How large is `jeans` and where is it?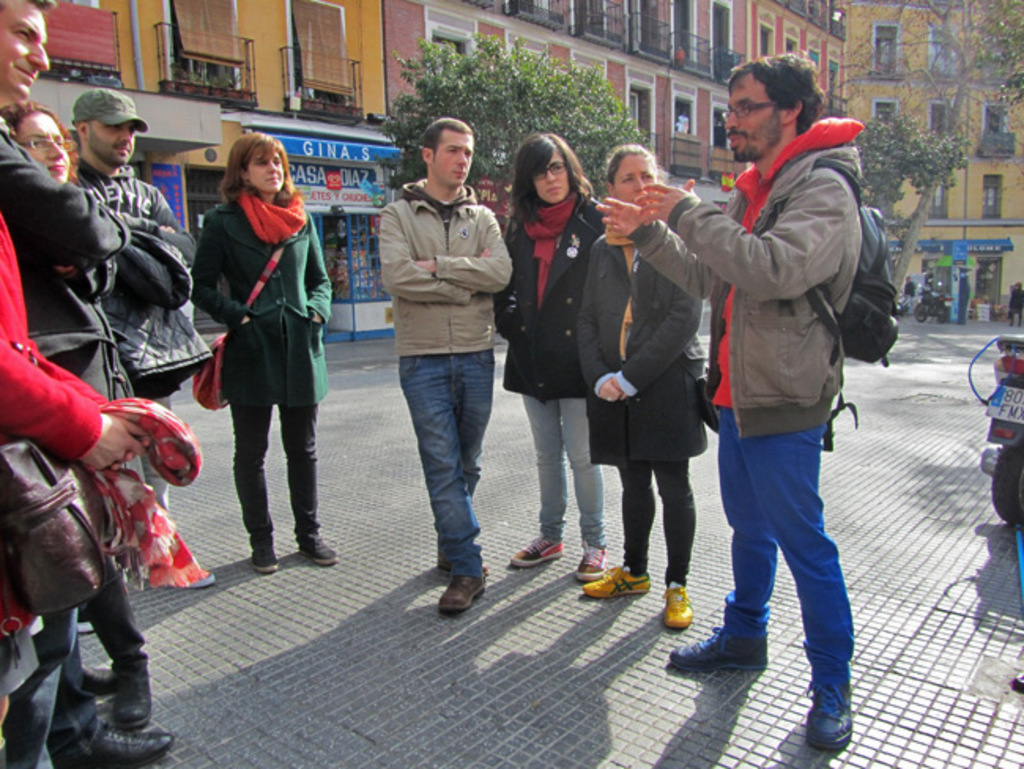
Bounding box: BBox(391, 312, 495, 608).
